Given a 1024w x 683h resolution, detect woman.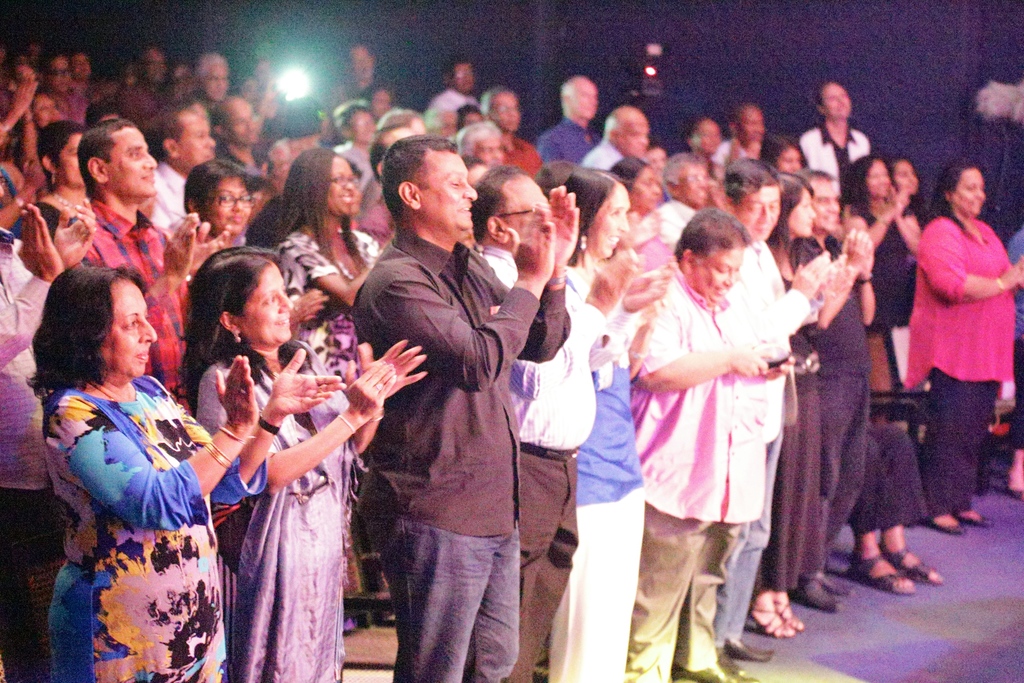
x1=762 y1=172 x2=842 y2=641.
